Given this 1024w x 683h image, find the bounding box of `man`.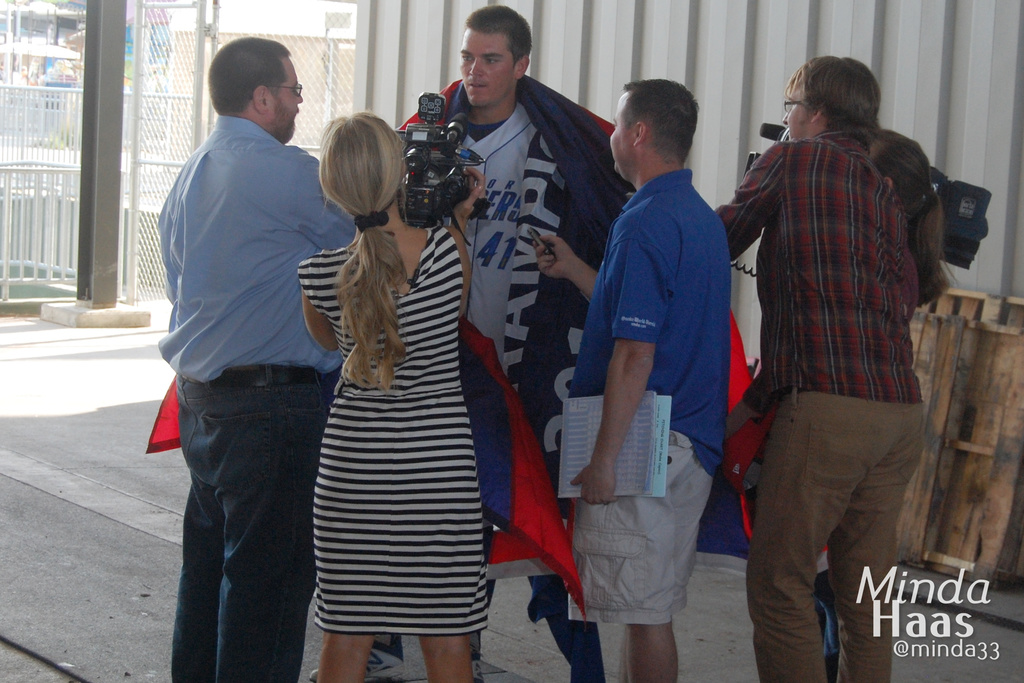
detection(530, 77, 729, 680).
